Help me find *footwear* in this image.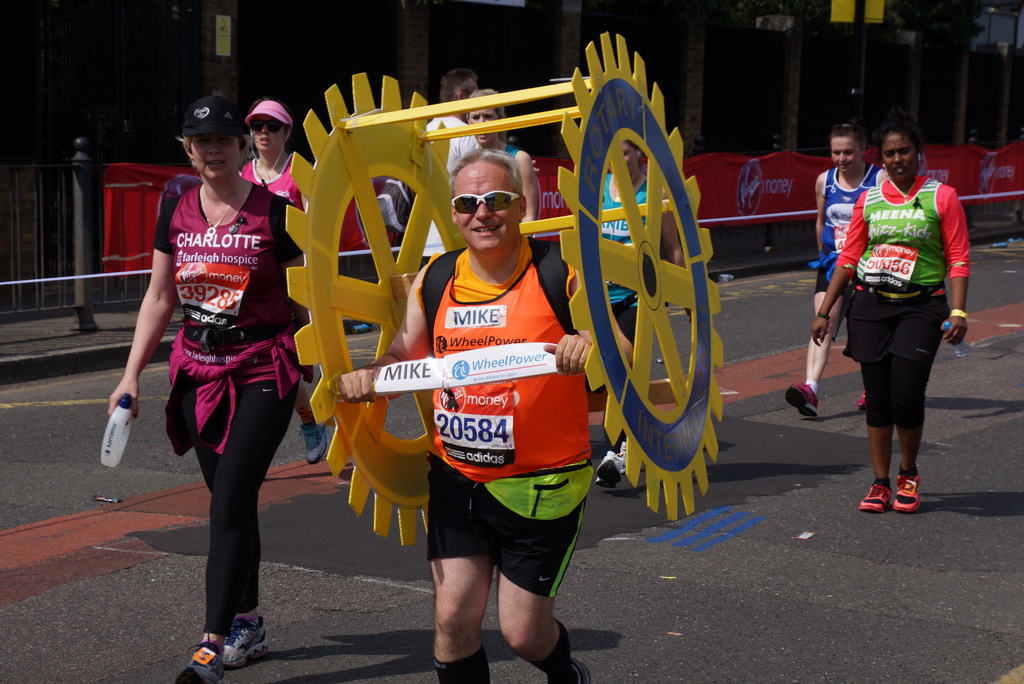
Found it: box=[165, 641, 225, 683].
